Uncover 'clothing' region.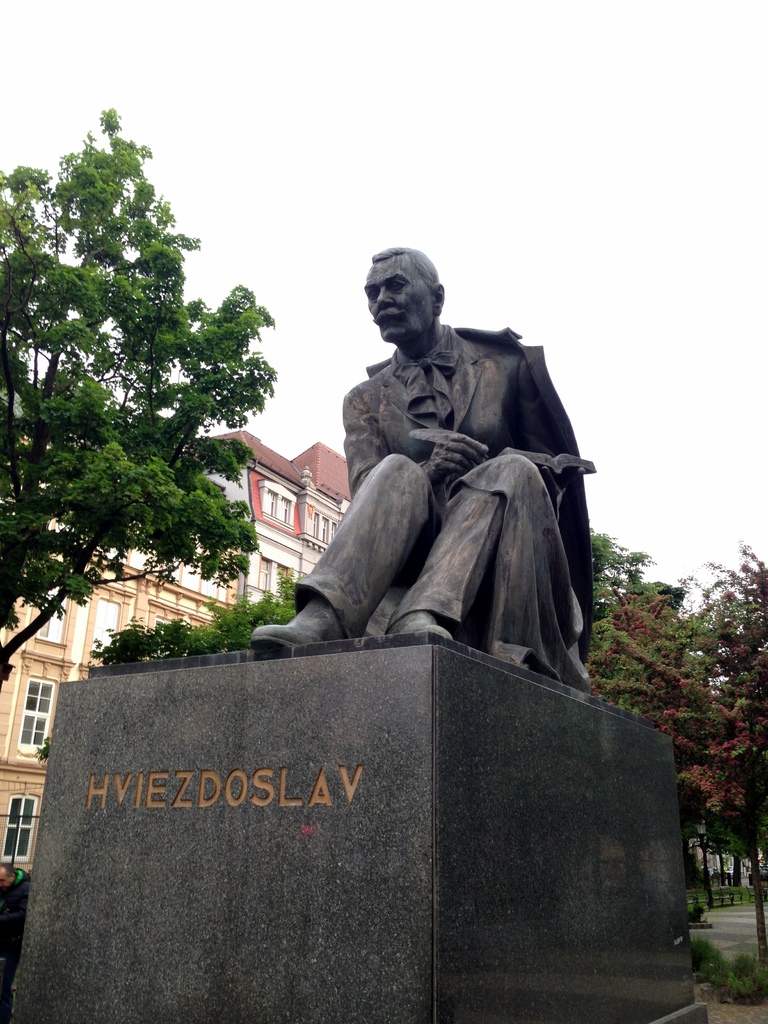
Uncovered: x1=302, y1=260, x2=602, y2=691.
